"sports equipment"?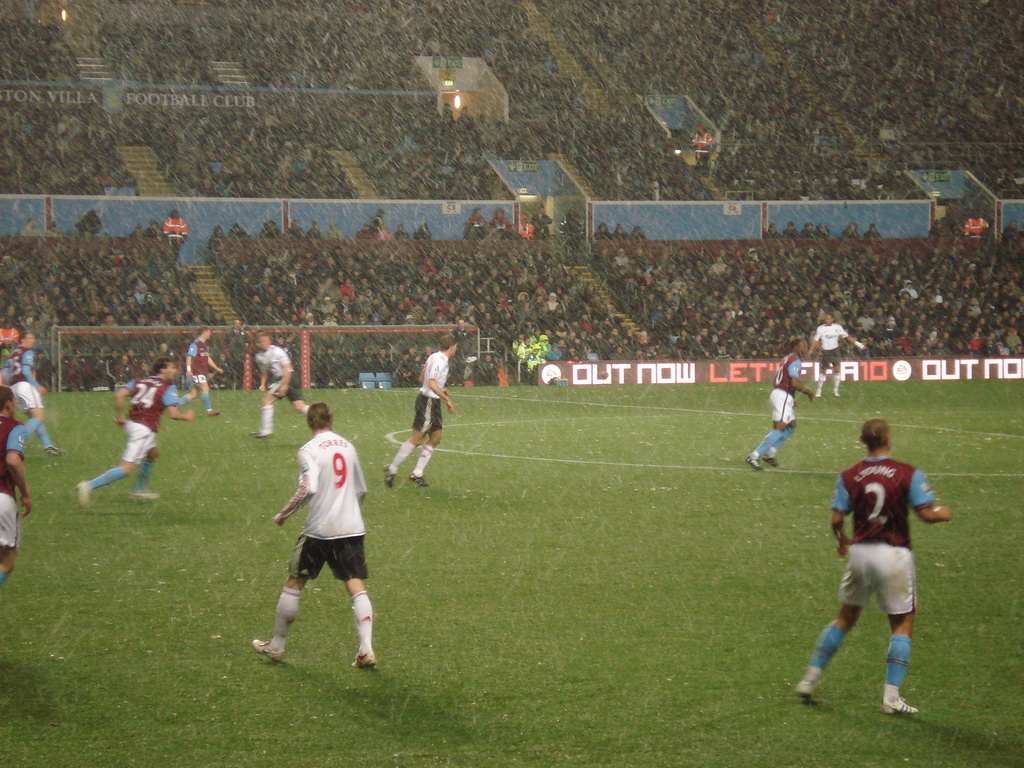
left=380, top=464, right=395, bottom=485
